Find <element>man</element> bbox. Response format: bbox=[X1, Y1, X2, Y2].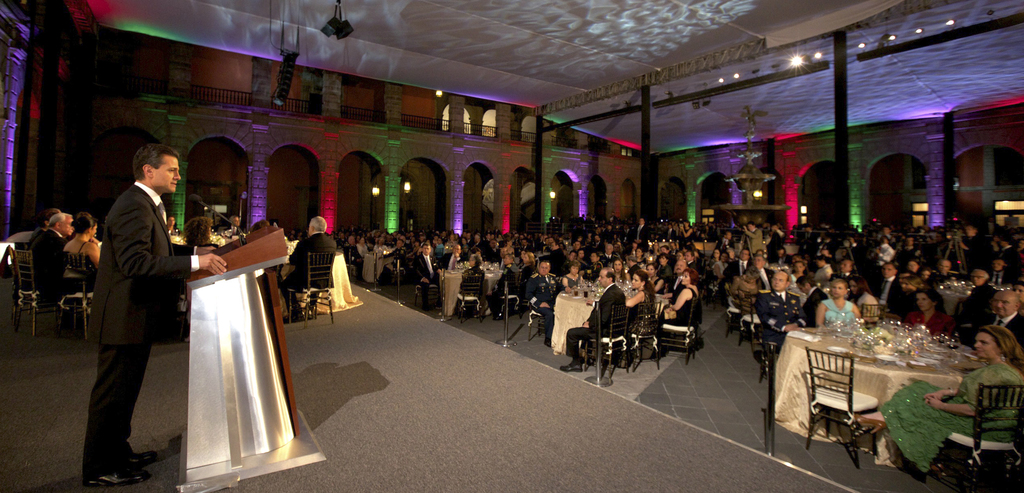
bbox=[828, 256, 858, 287].
